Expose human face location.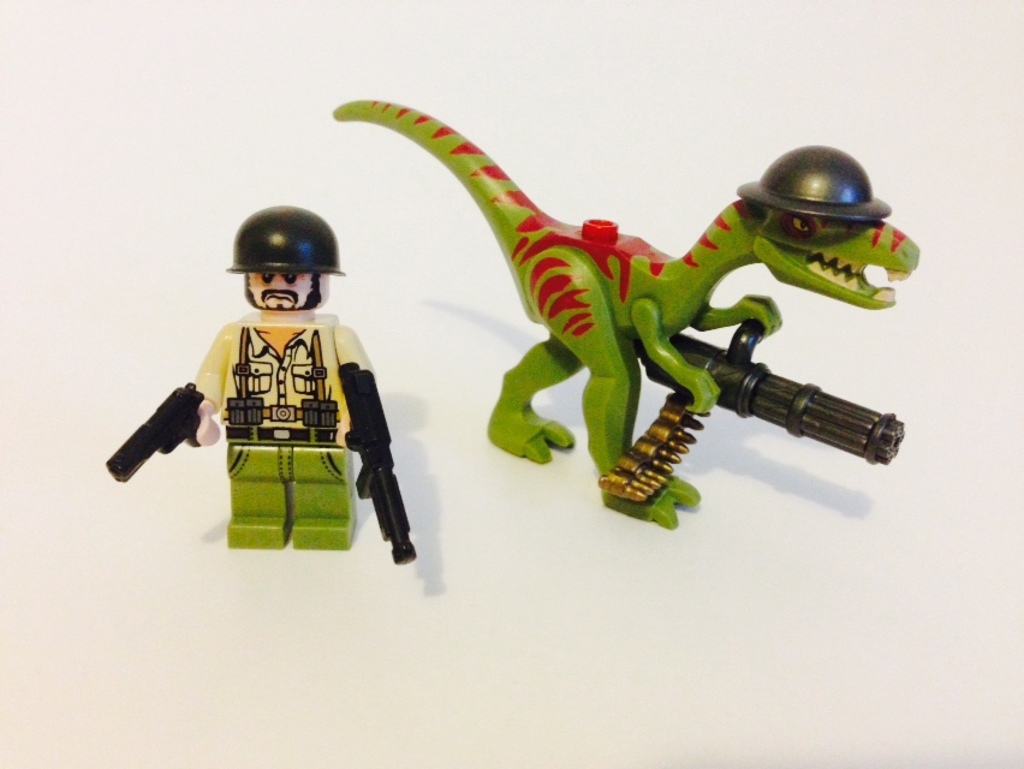
Exposed at x1=251 y1=274 x2=315 y2=314.
